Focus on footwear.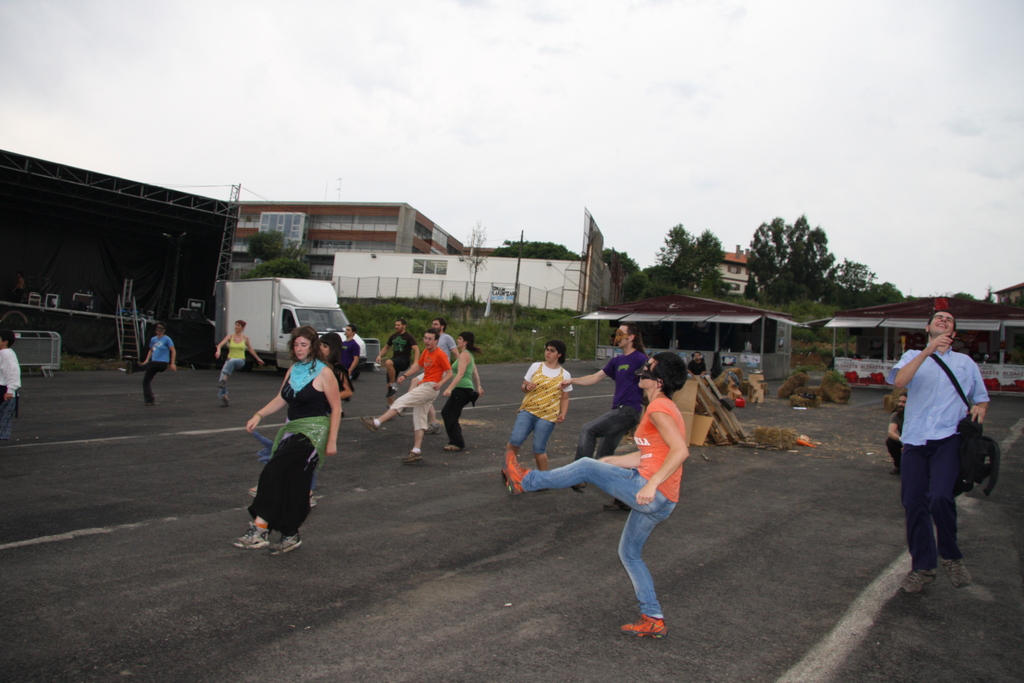
Focused at detection(419, 423, 442, 432).
